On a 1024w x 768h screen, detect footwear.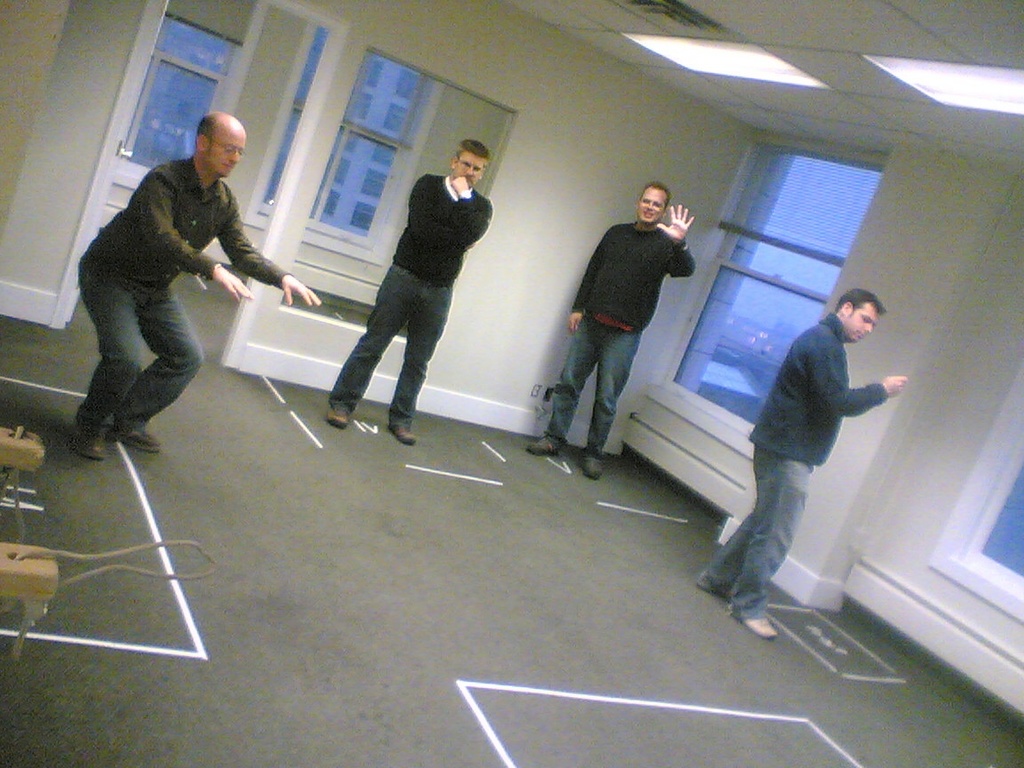
(left=736, top=618, right=780, bottom=639).
